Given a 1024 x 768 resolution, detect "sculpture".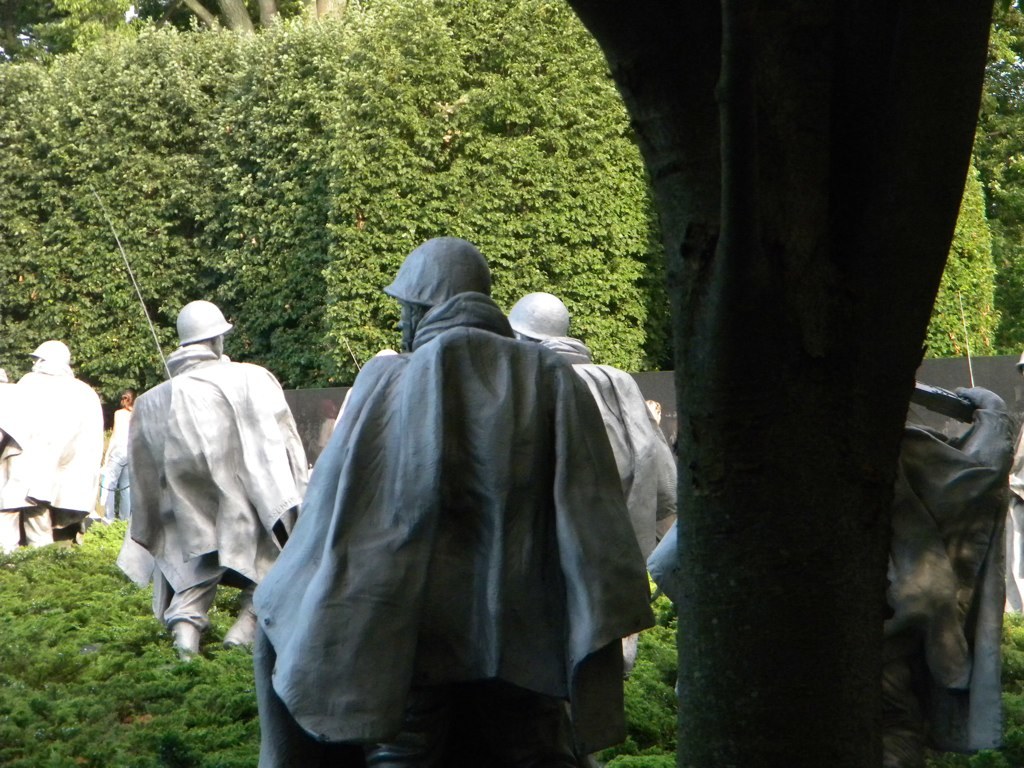
{"left": 0, "top": 337, "right": 105, "bottom": 571}.
